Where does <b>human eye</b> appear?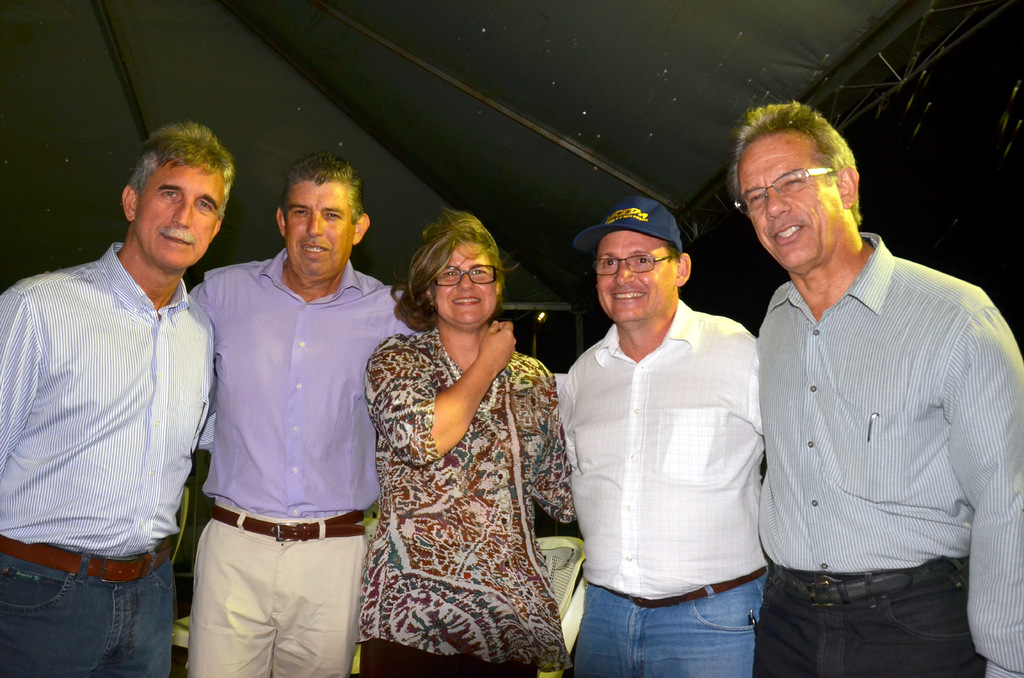
Appears at 747:188:764:208.
